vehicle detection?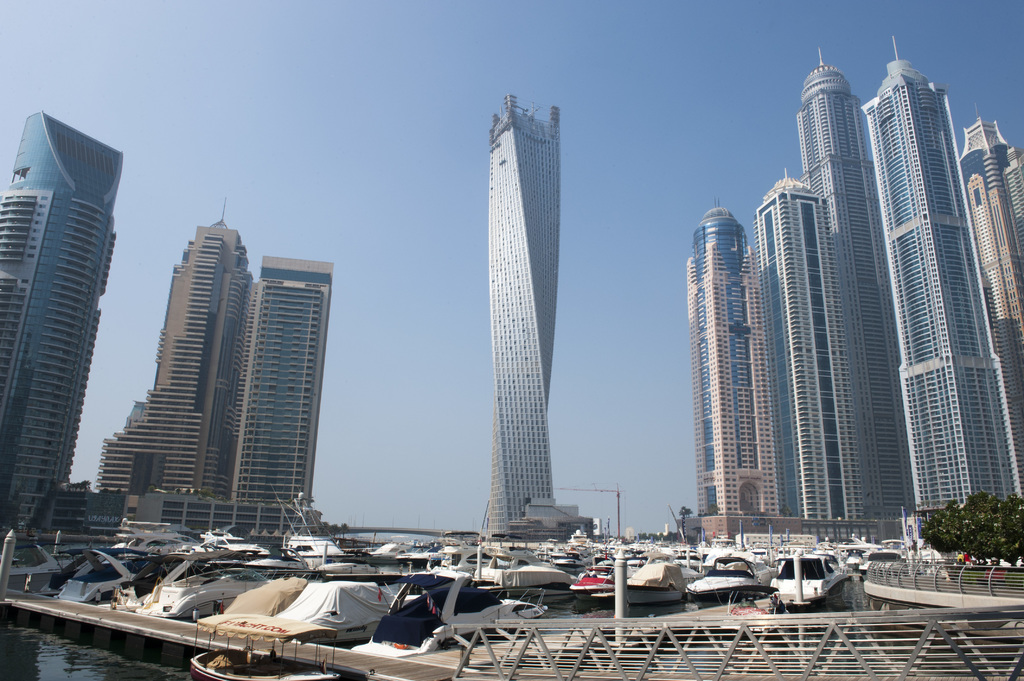
crop(572, 564, 633, 598)
